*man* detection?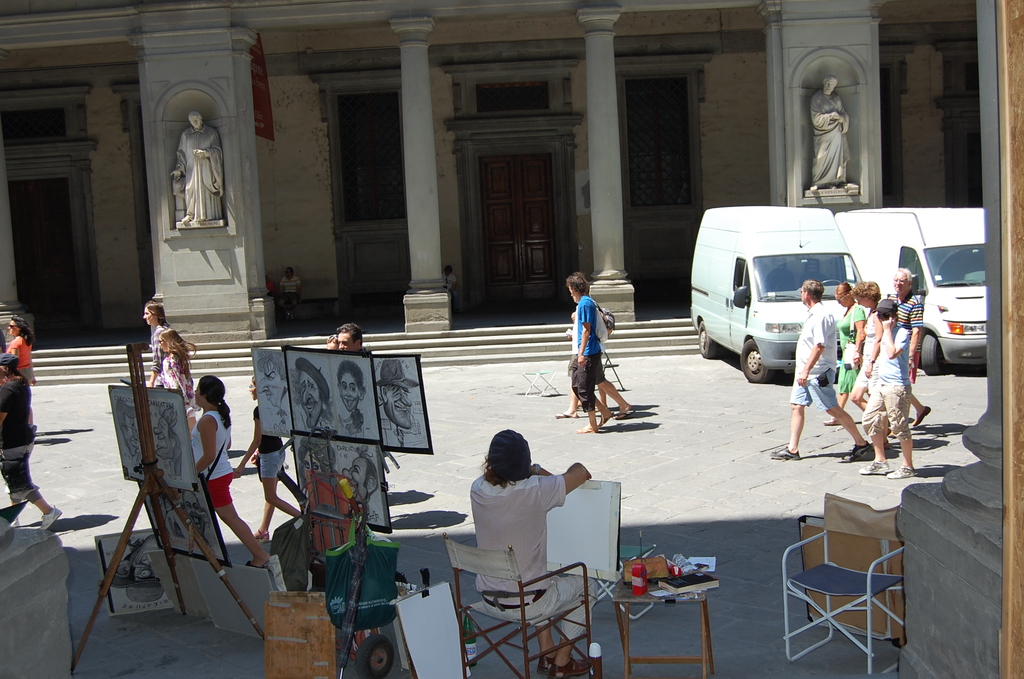
(x1=118, y1=399, x2=140, y2=457)
